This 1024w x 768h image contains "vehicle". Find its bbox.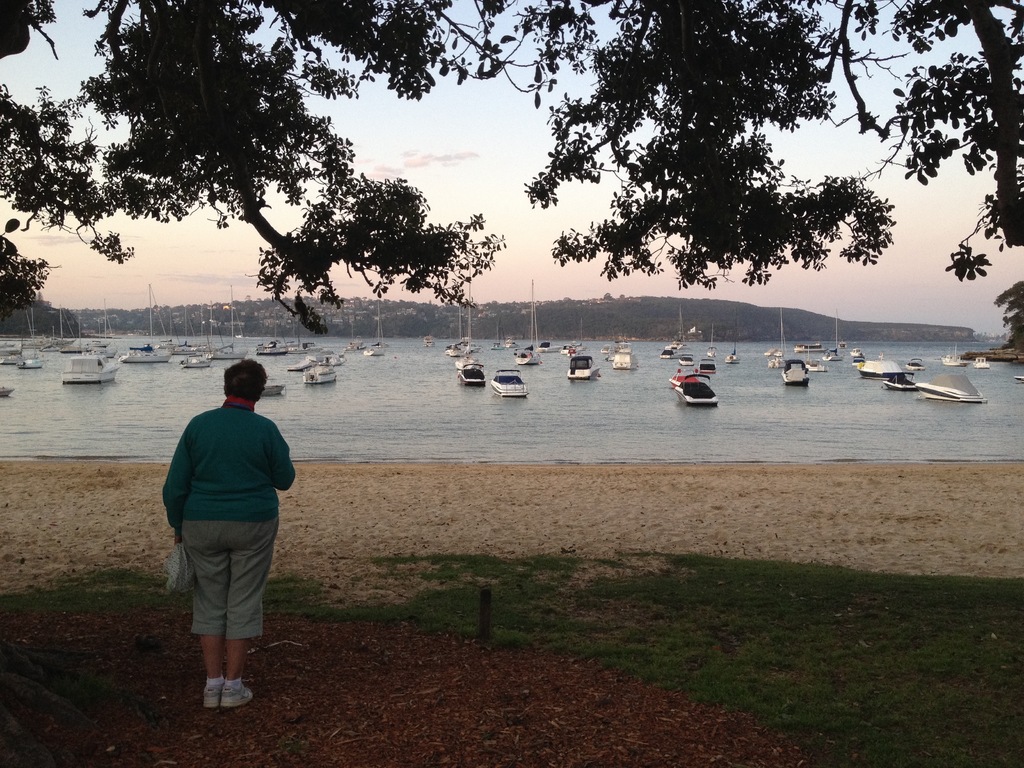
crop(28, 307, 76, 351).
